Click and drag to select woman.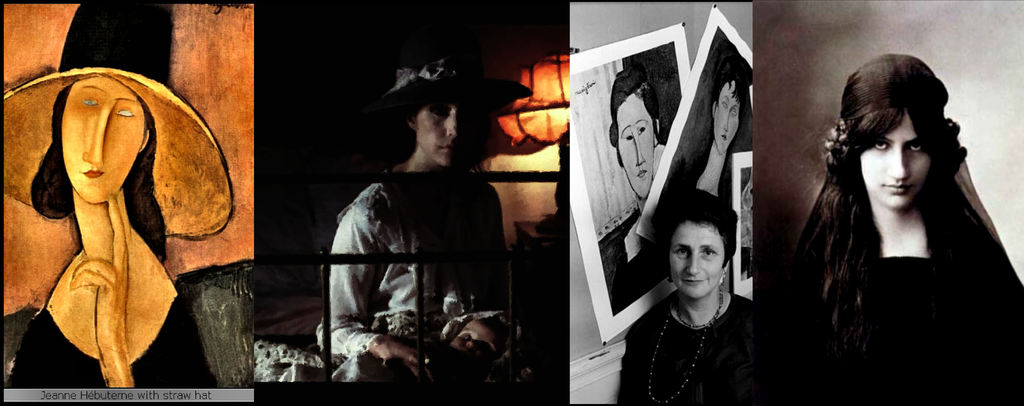
Selection: bbox=(595, 71, 676, 318).
